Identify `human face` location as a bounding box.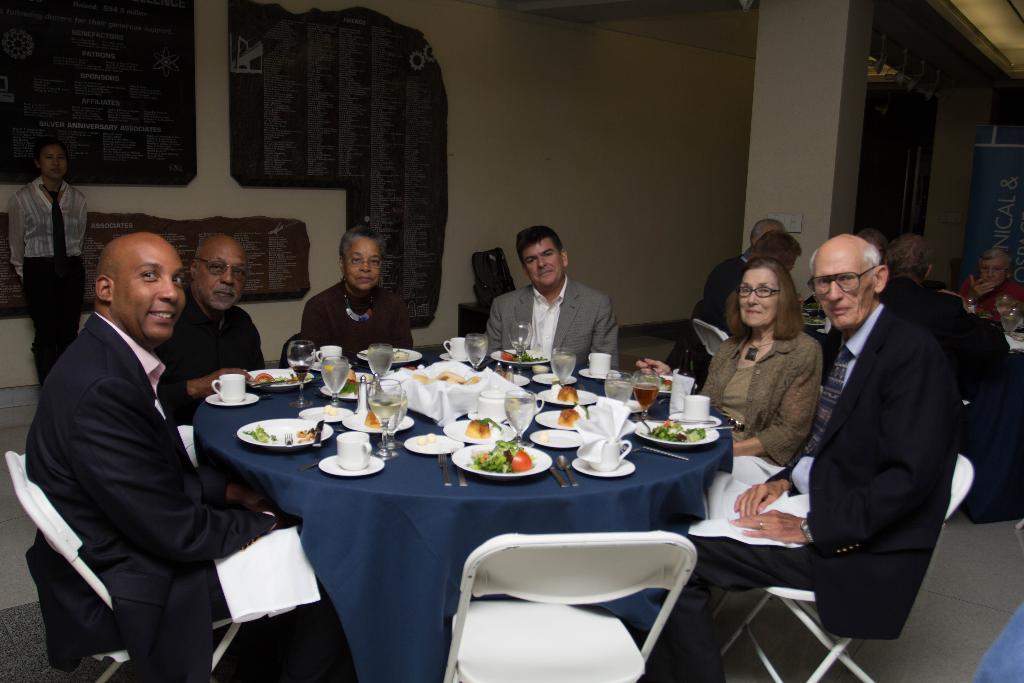
x1=739 y1=267 x2=779 y2=329.
